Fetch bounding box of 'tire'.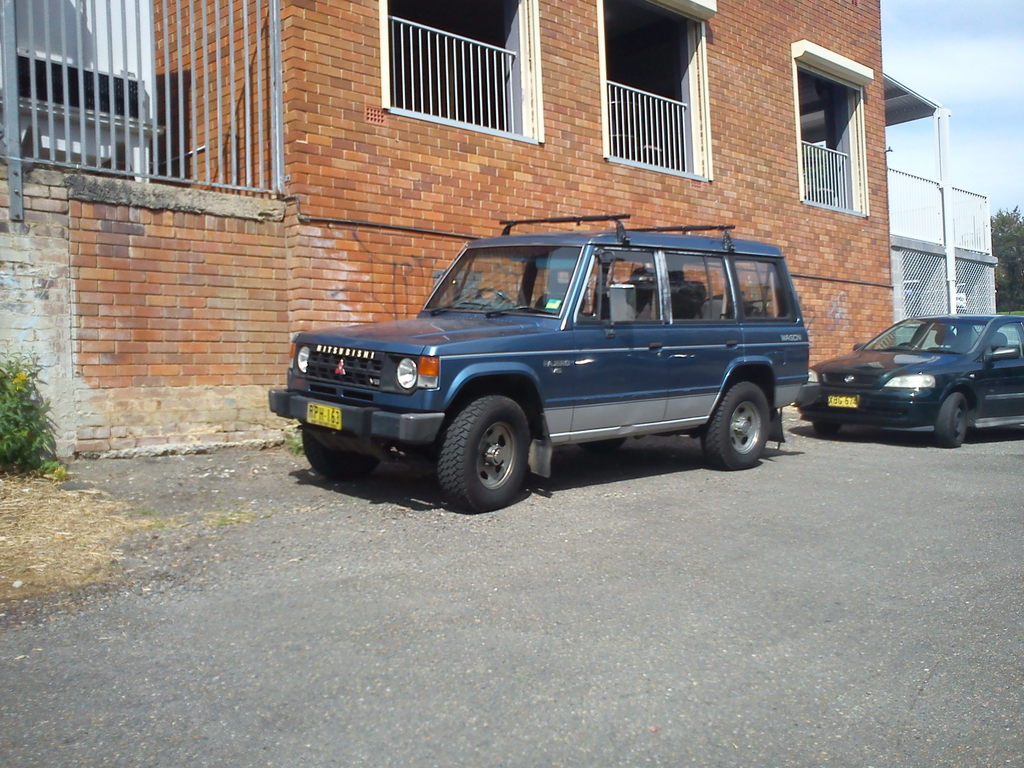
Bbox: [433, 390, 530, 512].
